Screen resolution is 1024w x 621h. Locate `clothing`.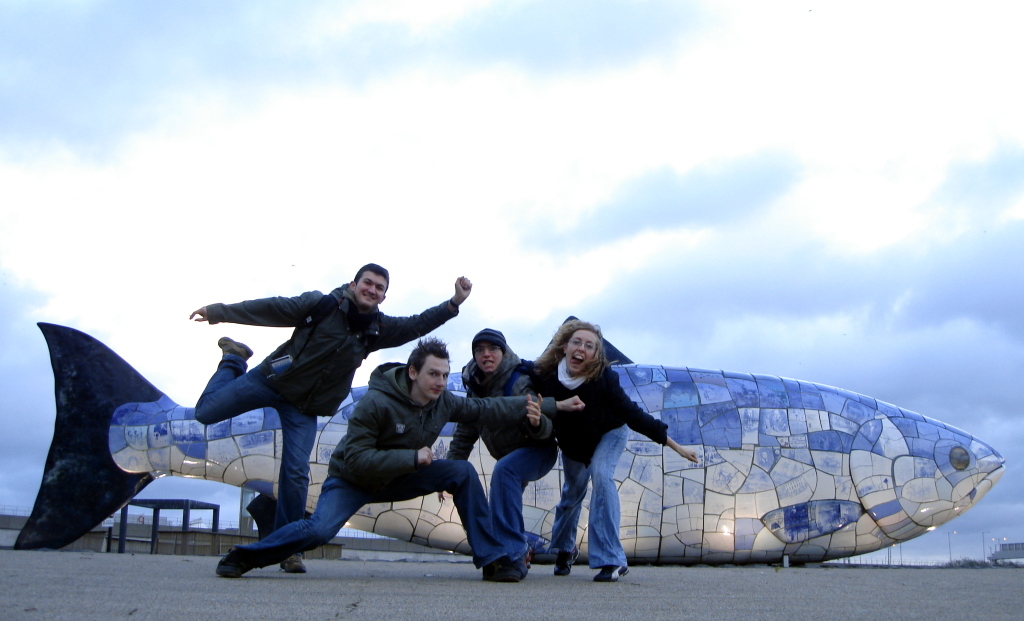
<bbox>191, 281, 461, 526</bbox>.
